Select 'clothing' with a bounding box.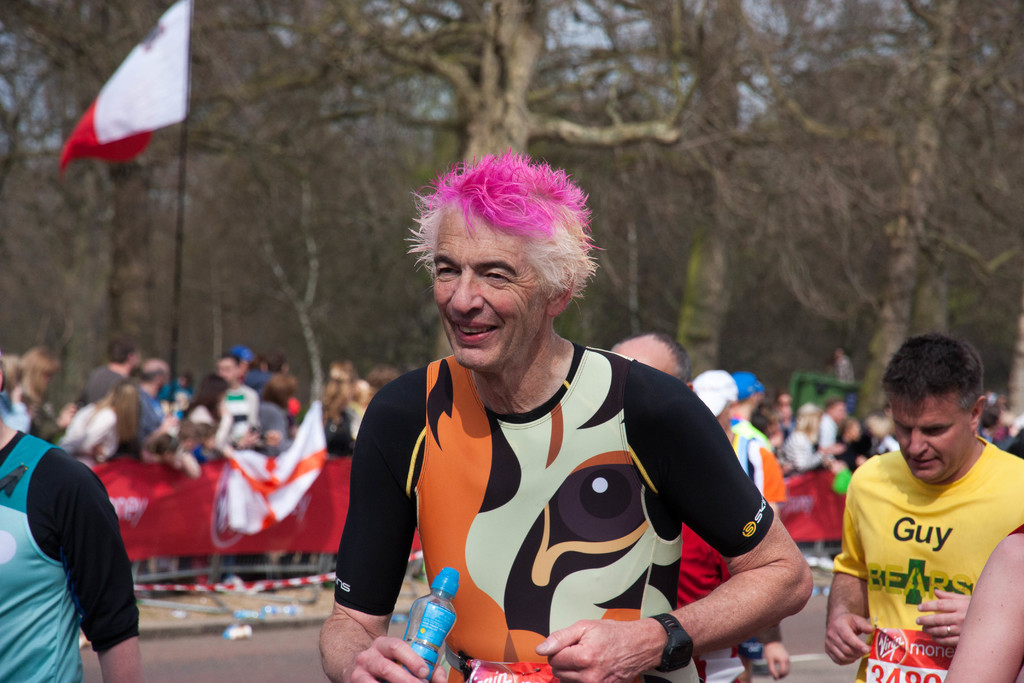
<bbox>673, 522, 746, 682</bbox>.
